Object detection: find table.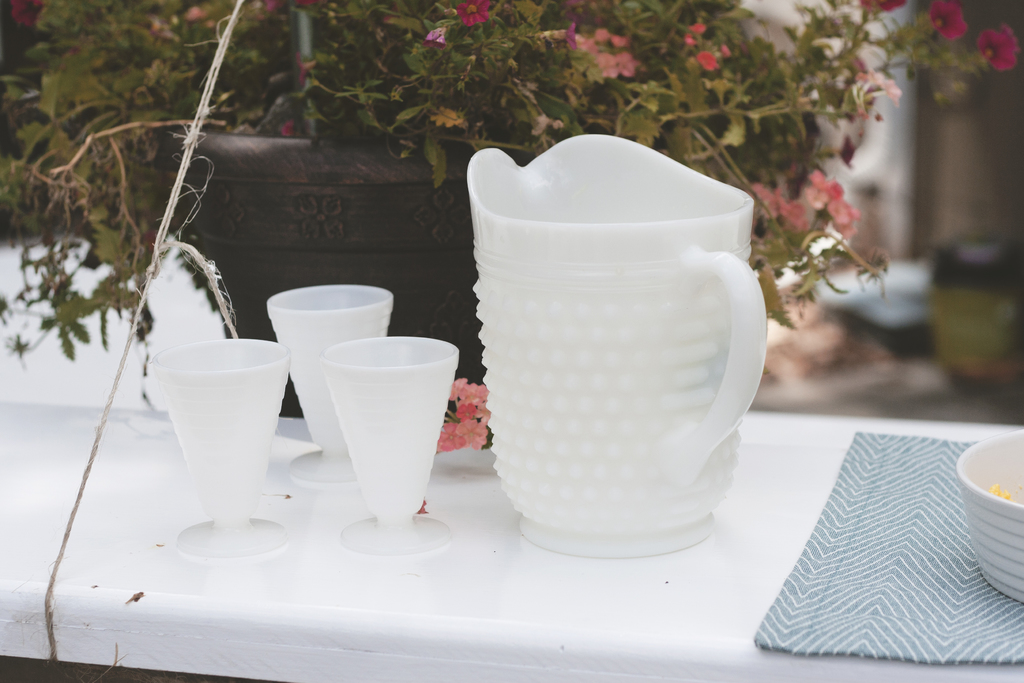
rect(0, 317, 1023, 682).
